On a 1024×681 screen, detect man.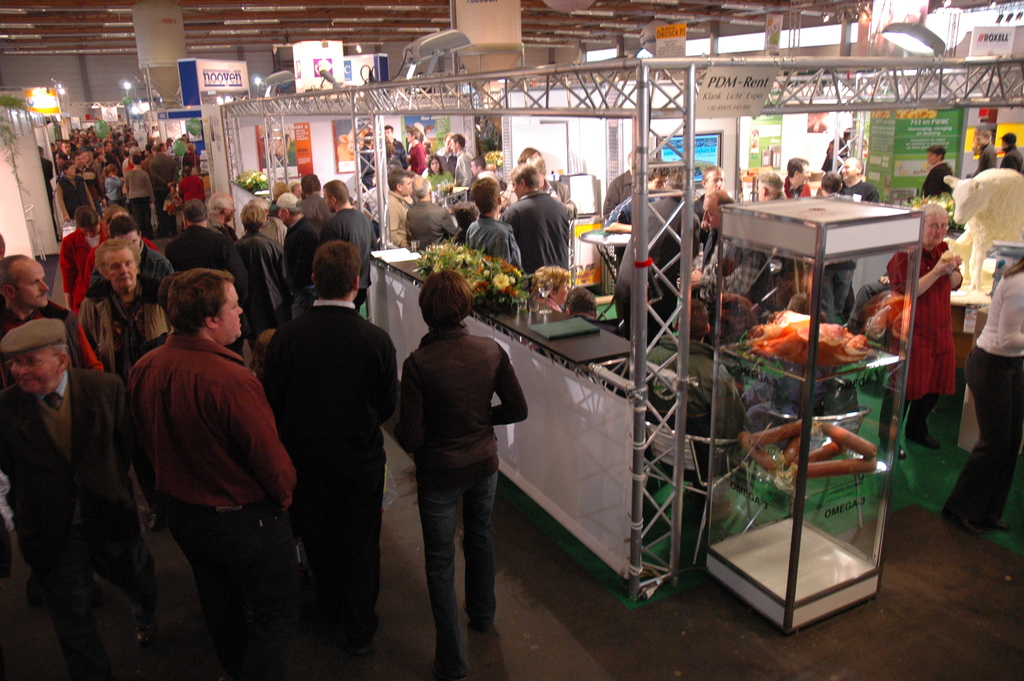
left=501, top=166, right=566, bottom=283.
